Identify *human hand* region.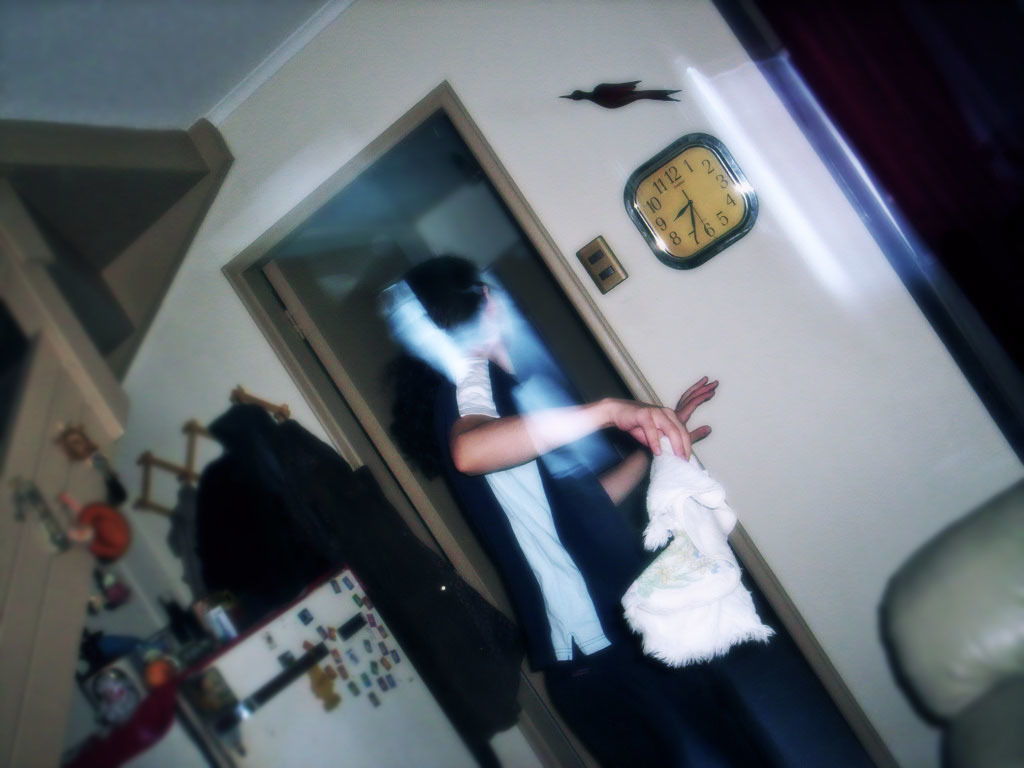
Region: (583,396,711,473).
